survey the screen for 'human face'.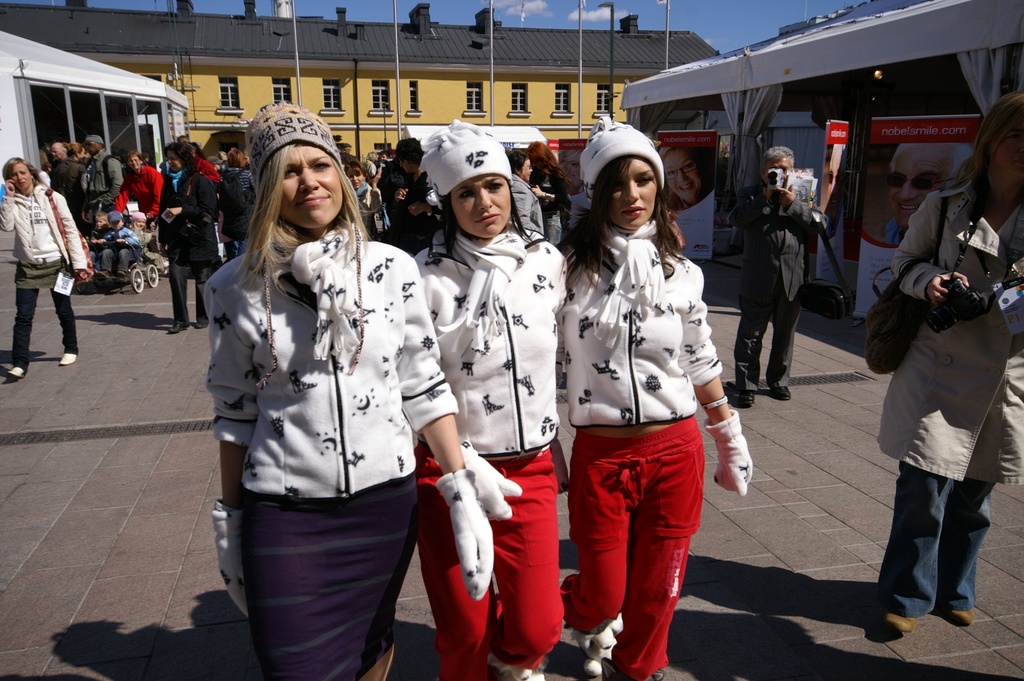
Survey found: detection(447, 171, 512, 238).
